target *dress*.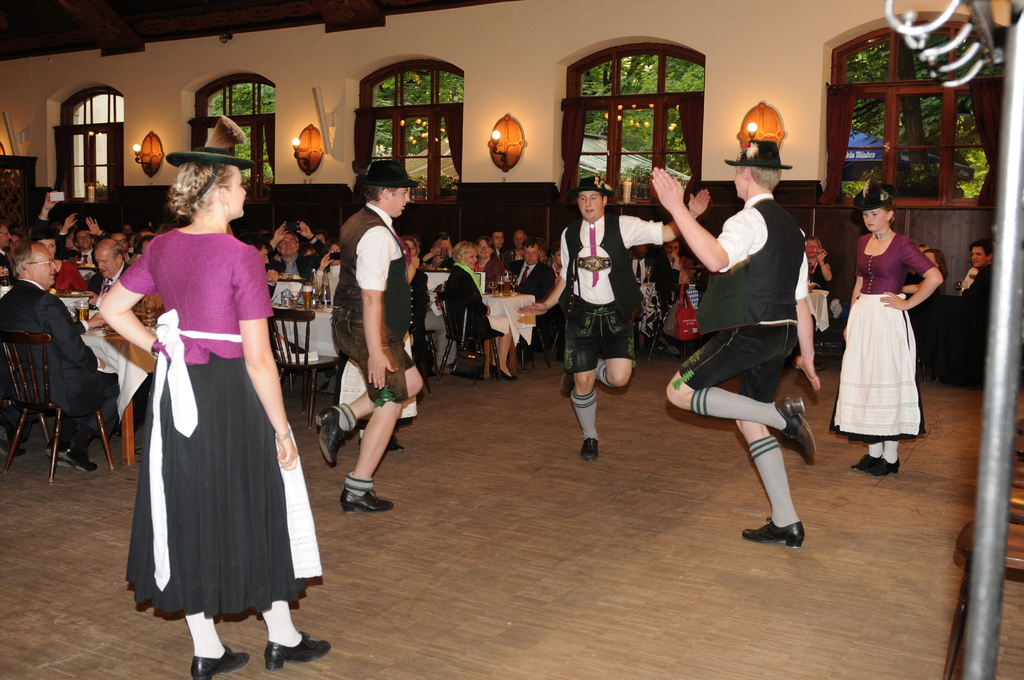
Target region: (838,239,932,439).
